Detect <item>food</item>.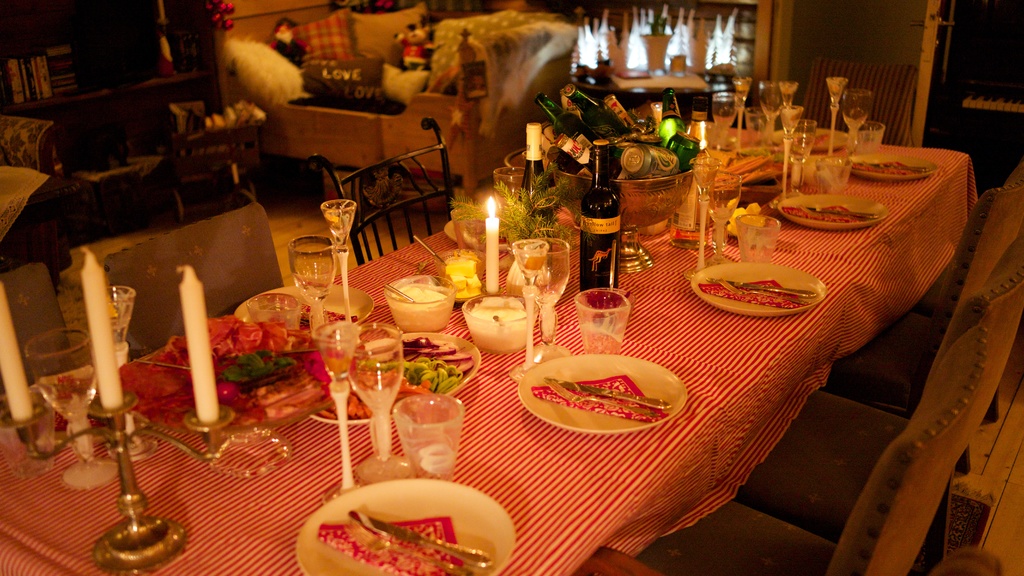
Detected at <bbox>464, 304, 526, 352</bbox>.
